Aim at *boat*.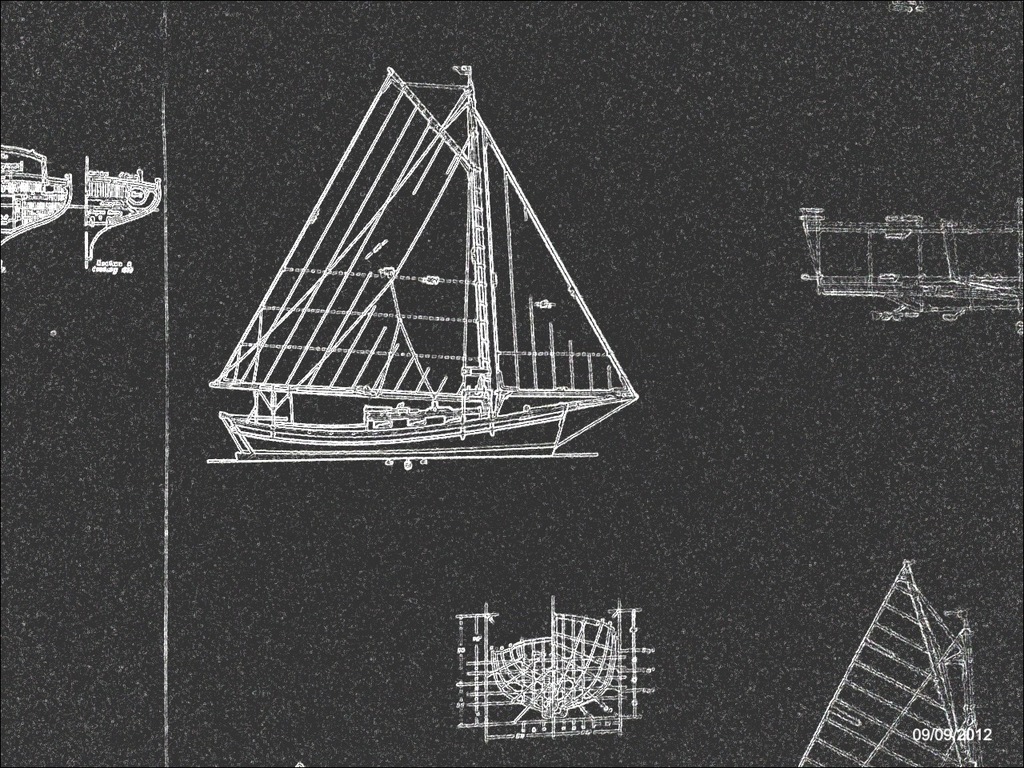
Aimed at detection(174, 62, 685, 526).
